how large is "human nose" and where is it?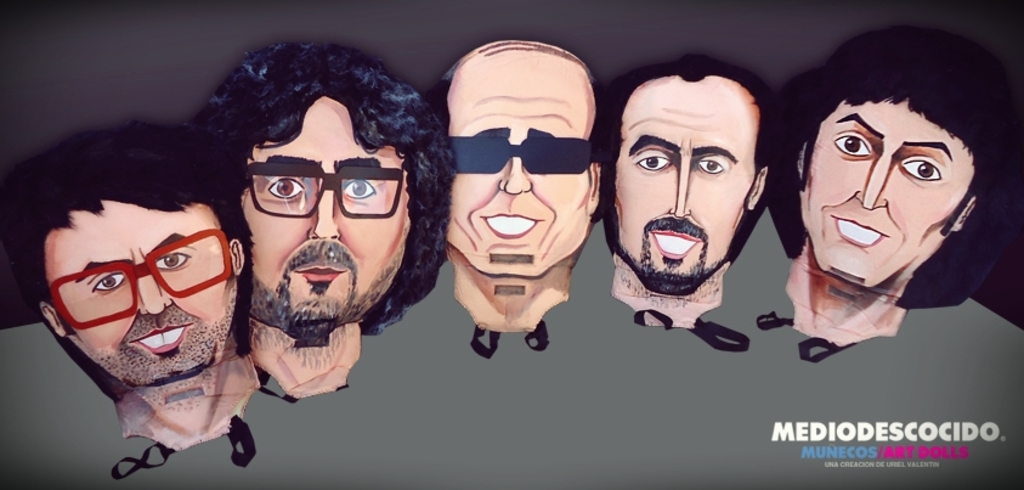
Bounding box: bbox=(852, 148, 886, 208).
